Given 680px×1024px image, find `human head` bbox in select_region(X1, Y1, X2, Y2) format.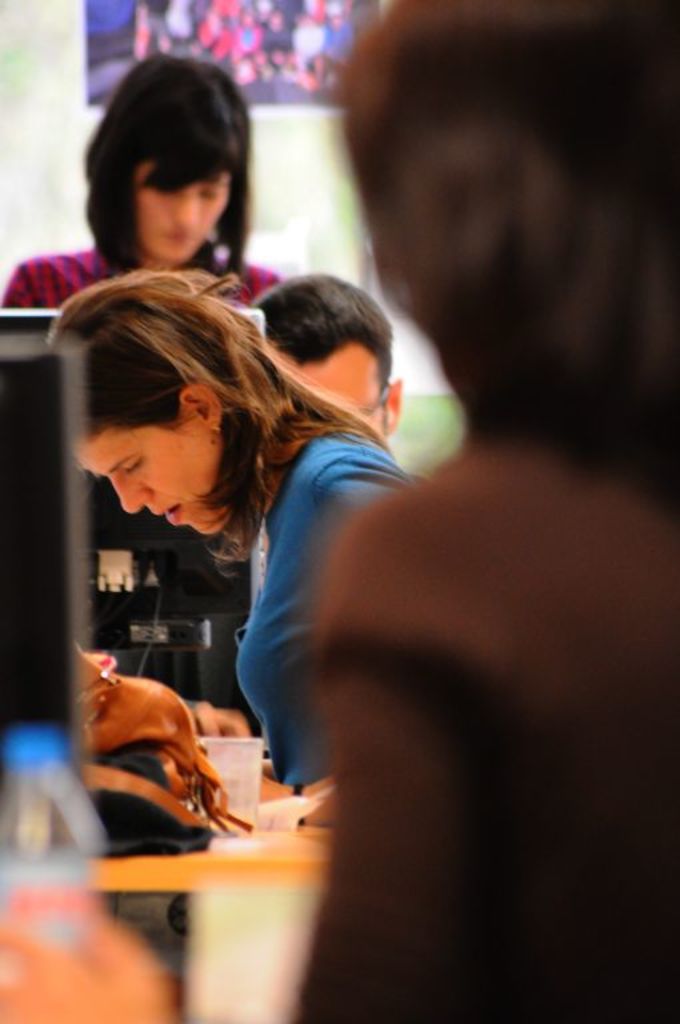
select_region(257, 275, 403, 441).
